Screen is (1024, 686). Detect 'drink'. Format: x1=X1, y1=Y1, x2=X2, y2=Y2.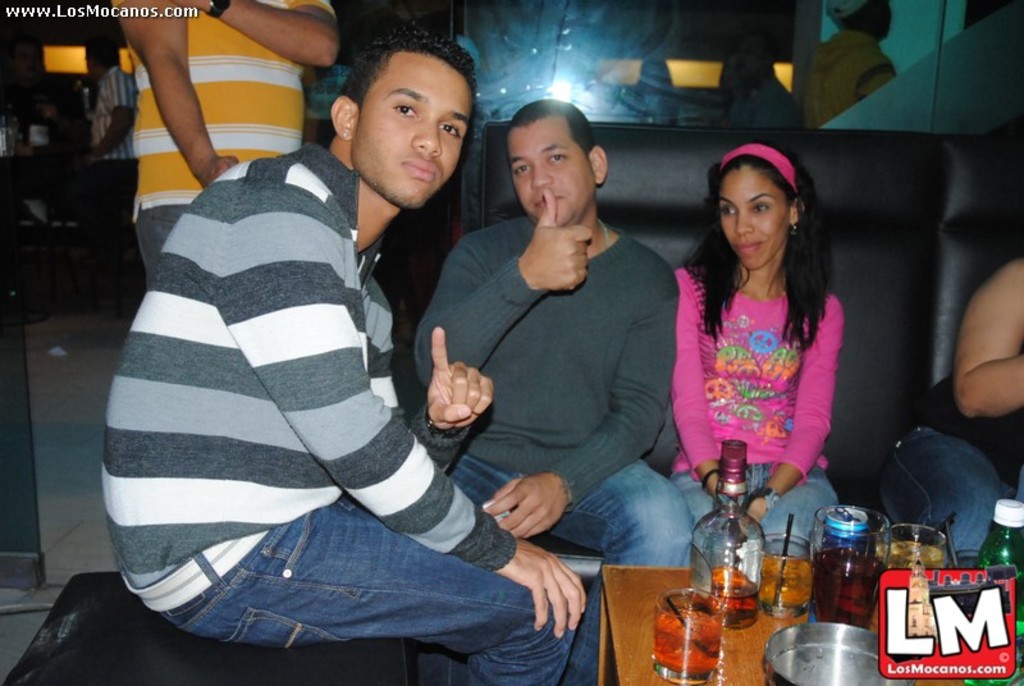
x1=690, y1=568, x2=760, y2=631.
